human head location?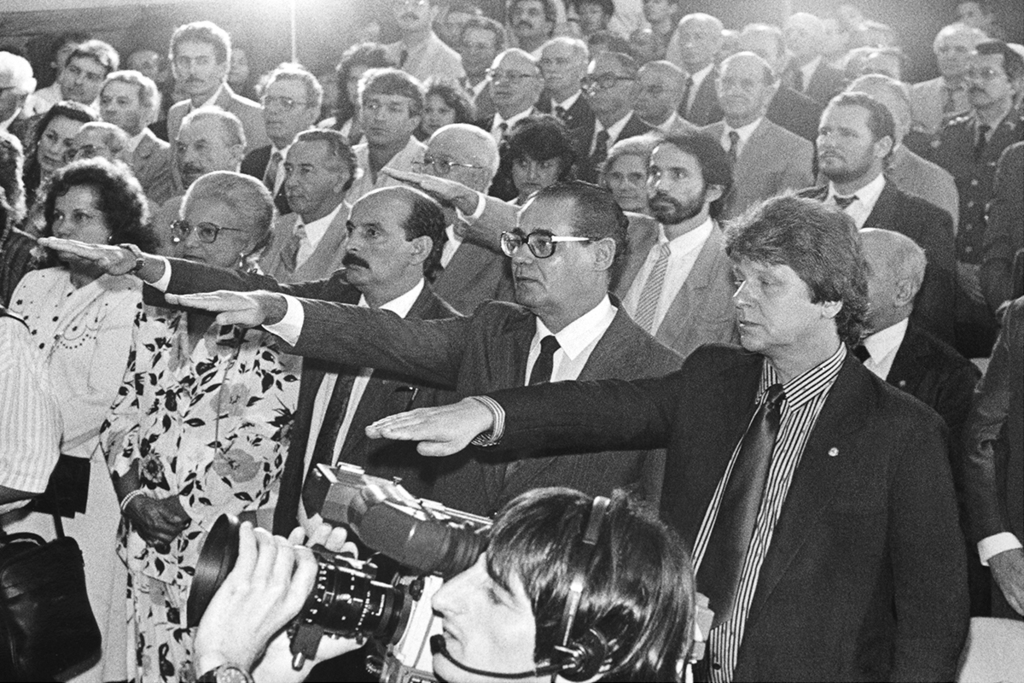
l=177, t=172, r=277, b=261
